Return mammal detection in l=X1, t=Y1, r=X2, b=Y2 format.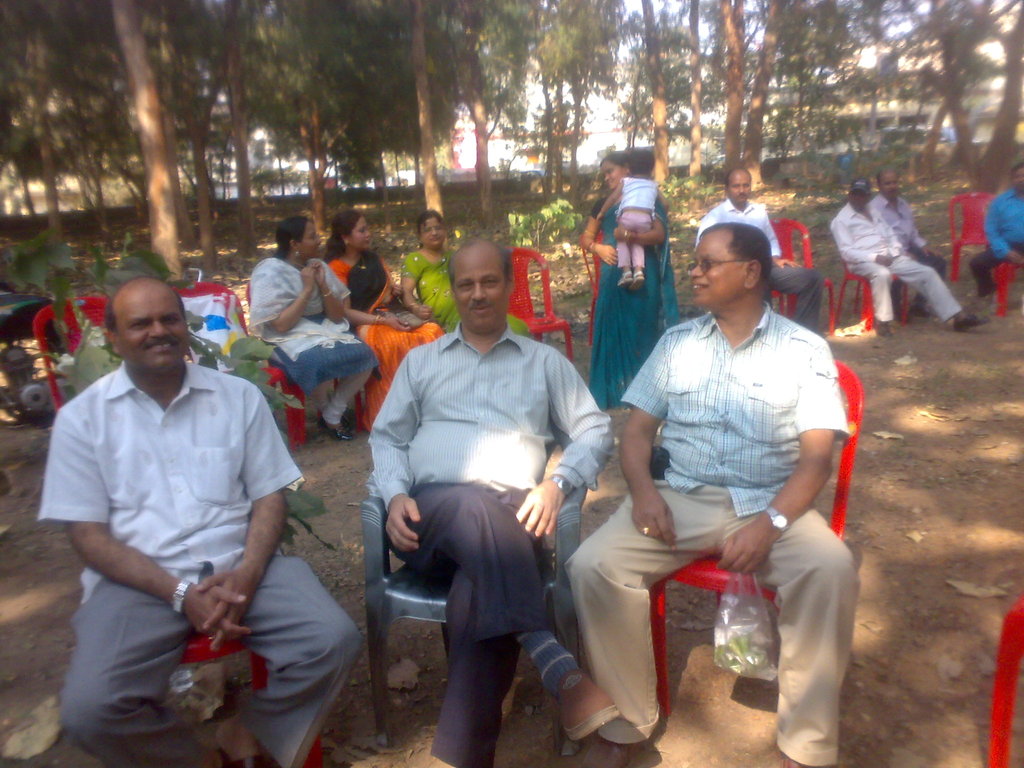
l=404, t=211, r=532, b=338.
